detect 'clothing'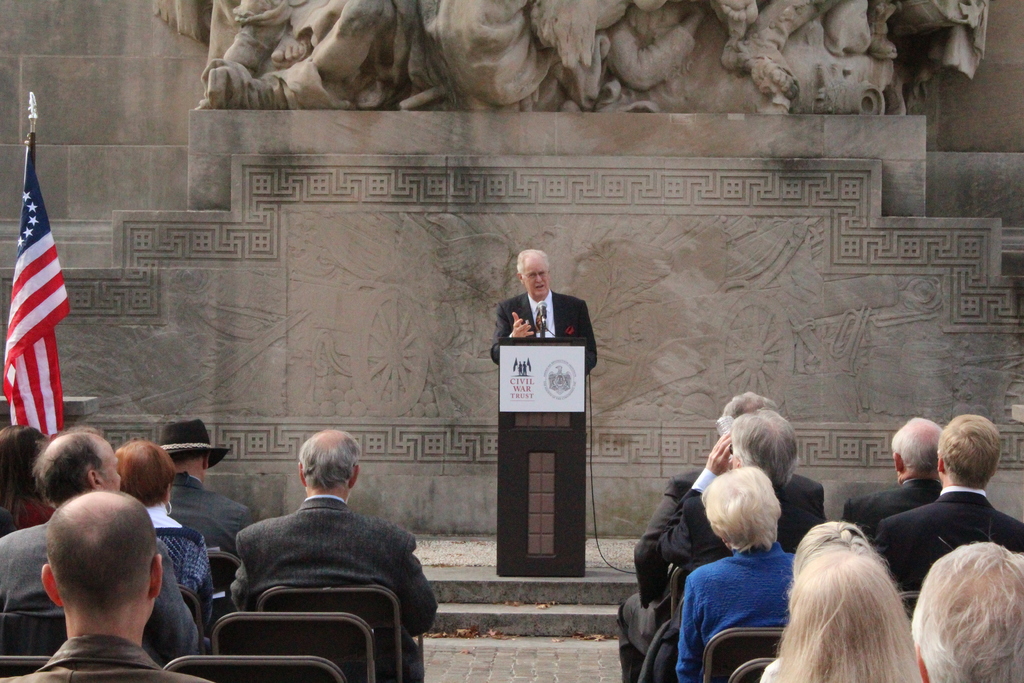
[x1=0, y1=632, x2=206, y2=682]
